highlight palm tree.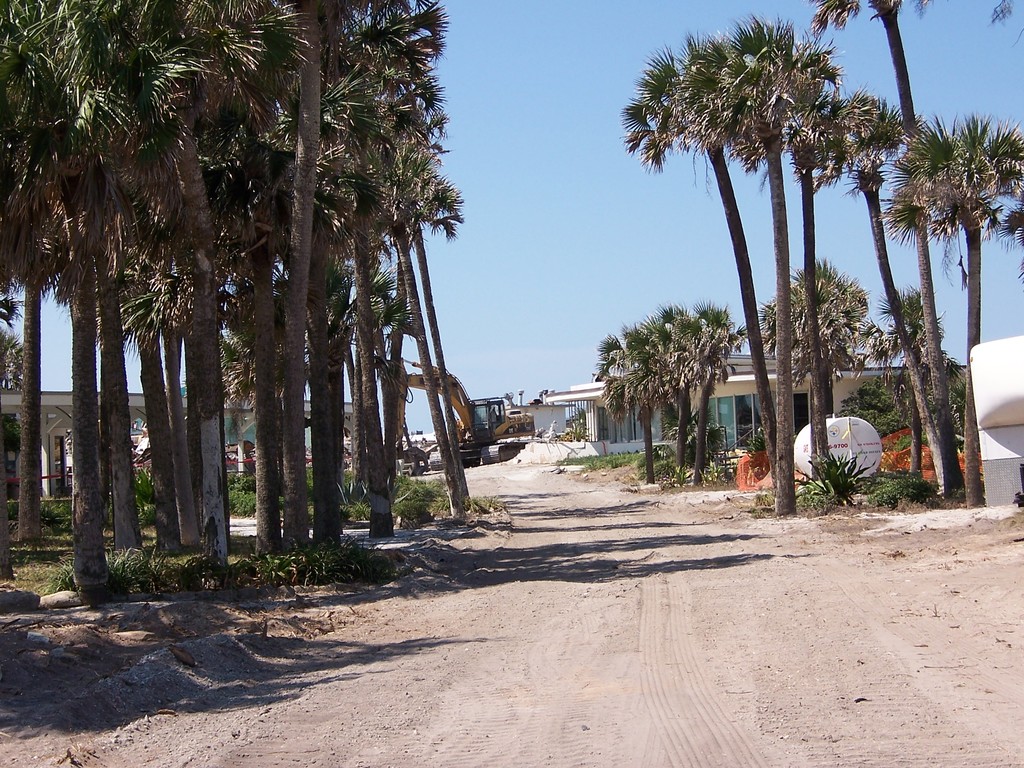
Highlighted region: [892,129,1023,502].
